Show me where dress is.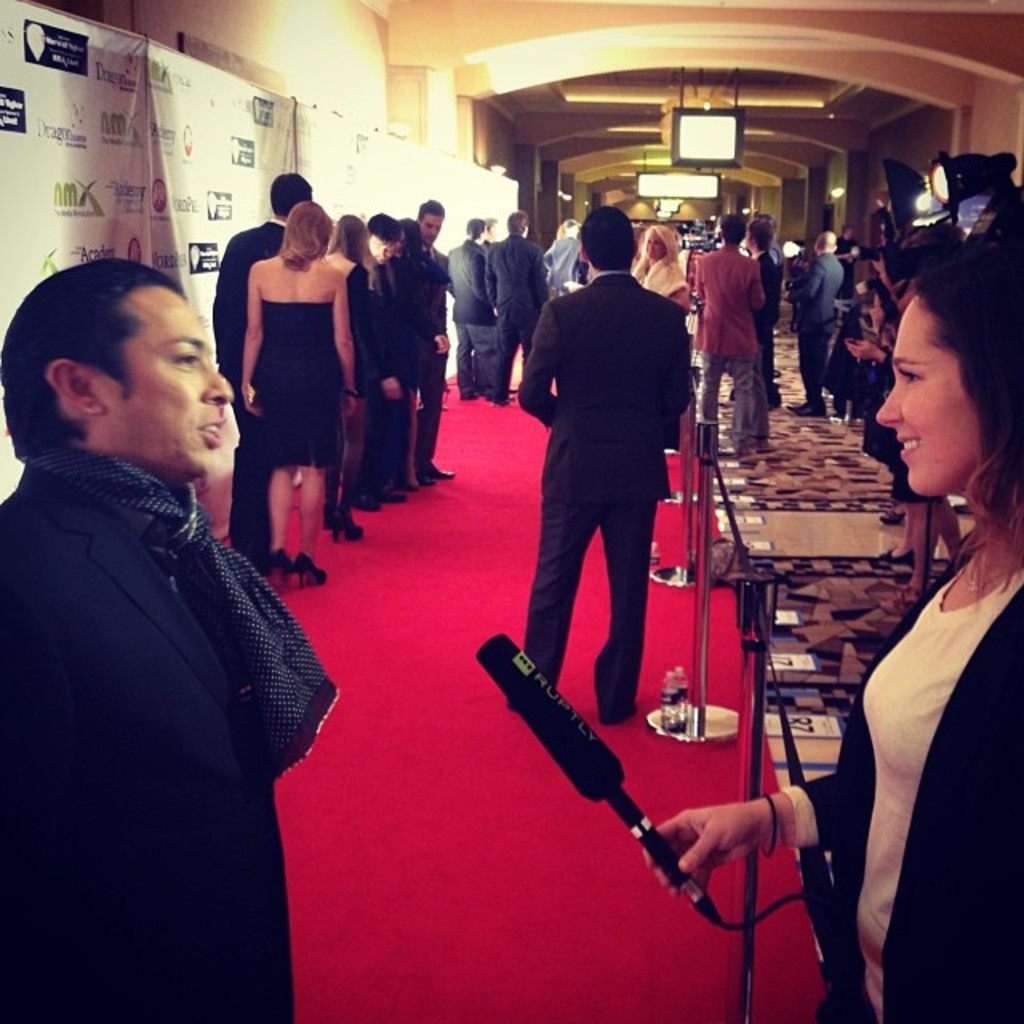
dress is at [left=629, top=259, right=686, bottom=299].
